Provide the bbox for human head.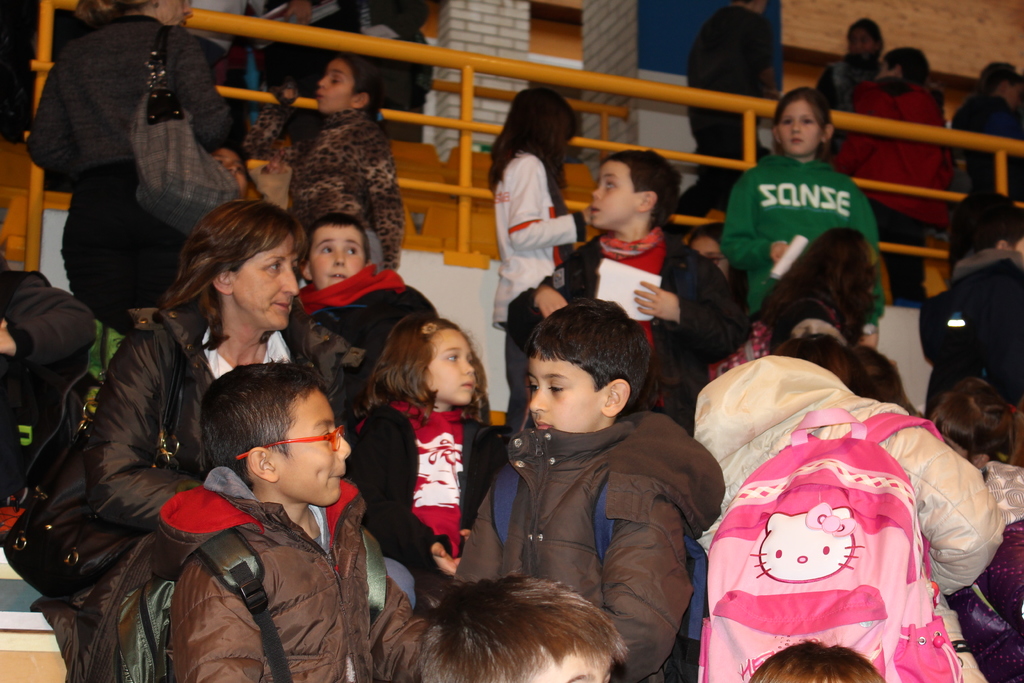
417:578:620:682.
